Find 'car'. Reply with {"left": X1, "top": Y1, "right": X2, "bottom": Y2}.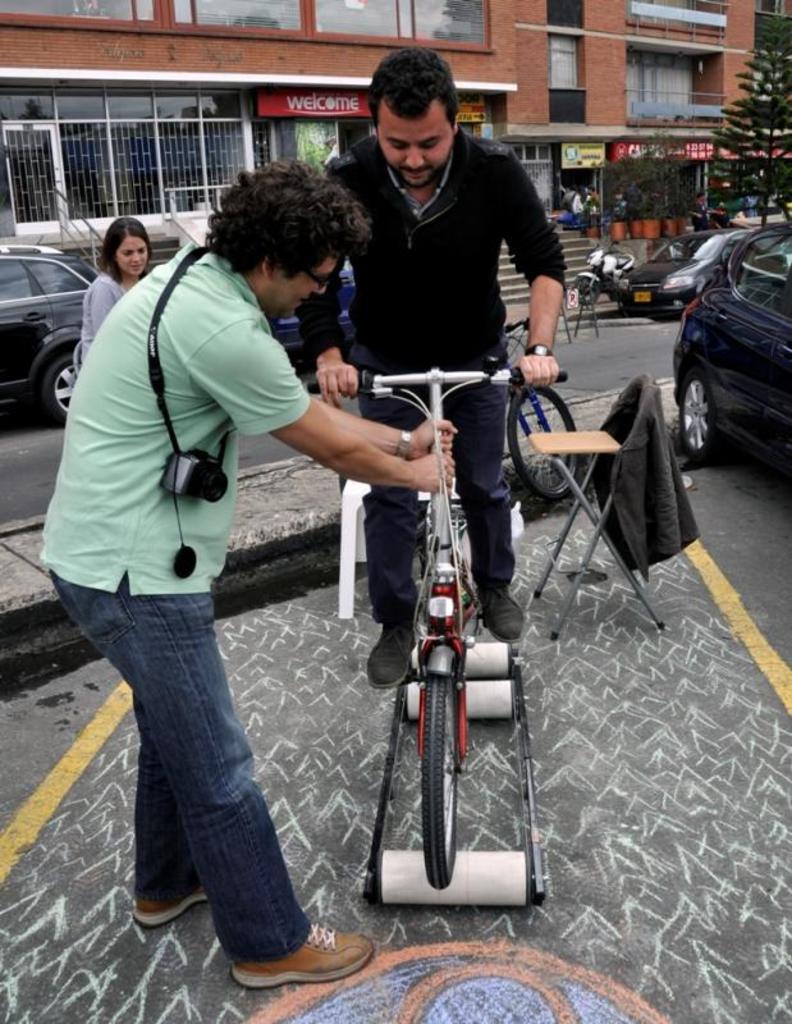
{"left": 0, "top": 220, "right": 97, "bottom": 426}.
